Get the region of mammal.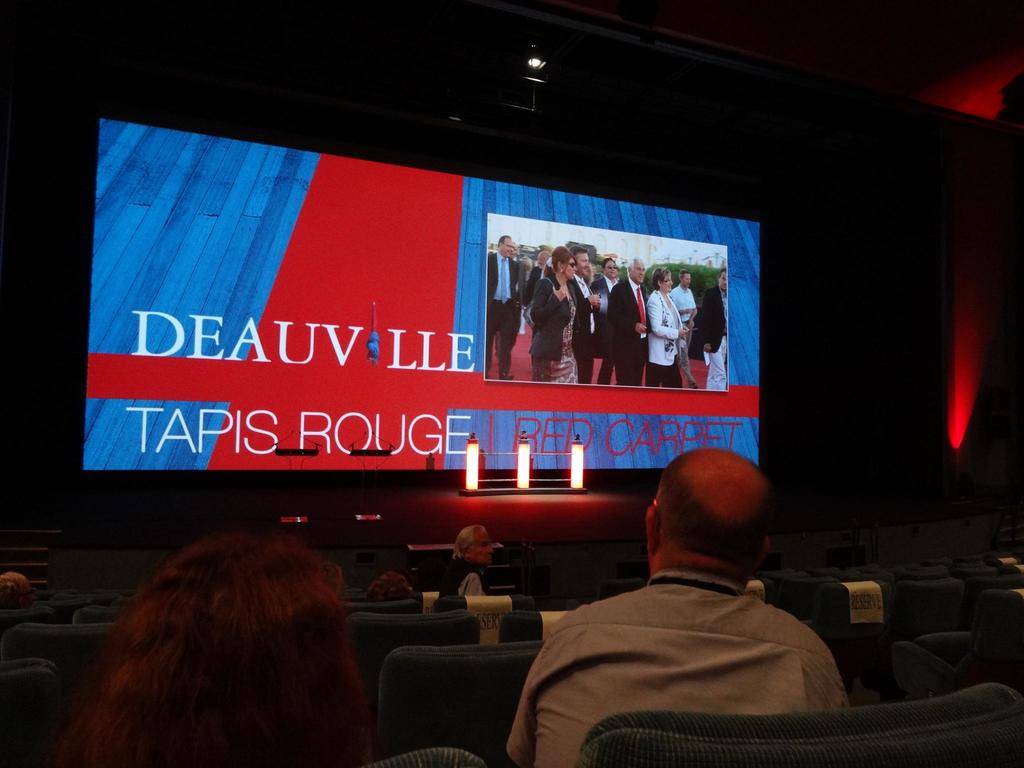
bbox=[605, 253, 653, 386].
